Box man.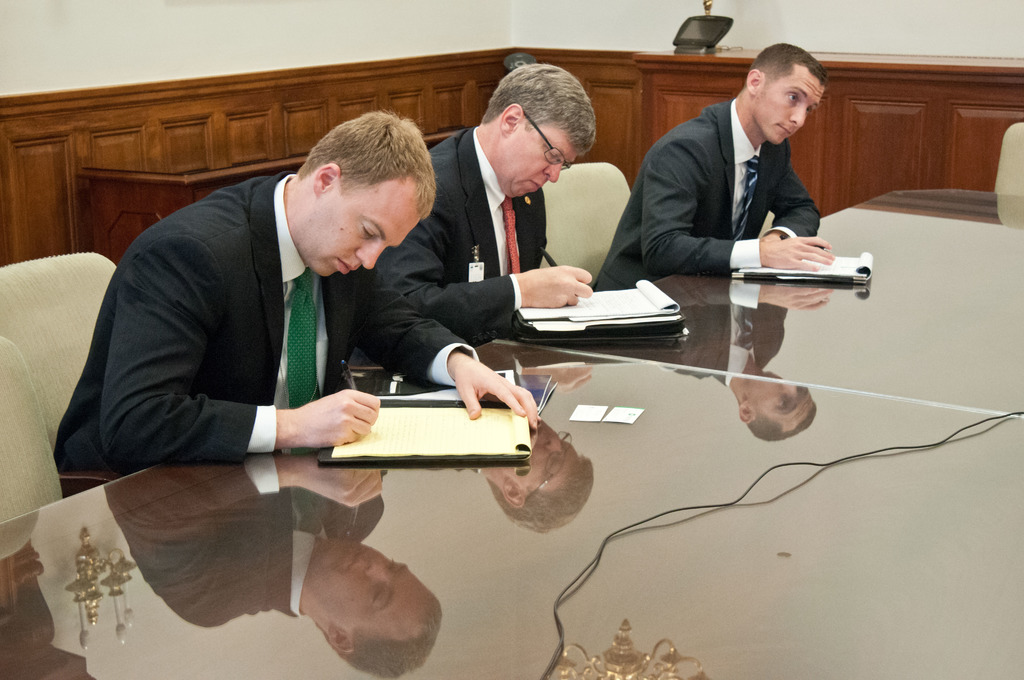
region(588, 44, 835, 295).
